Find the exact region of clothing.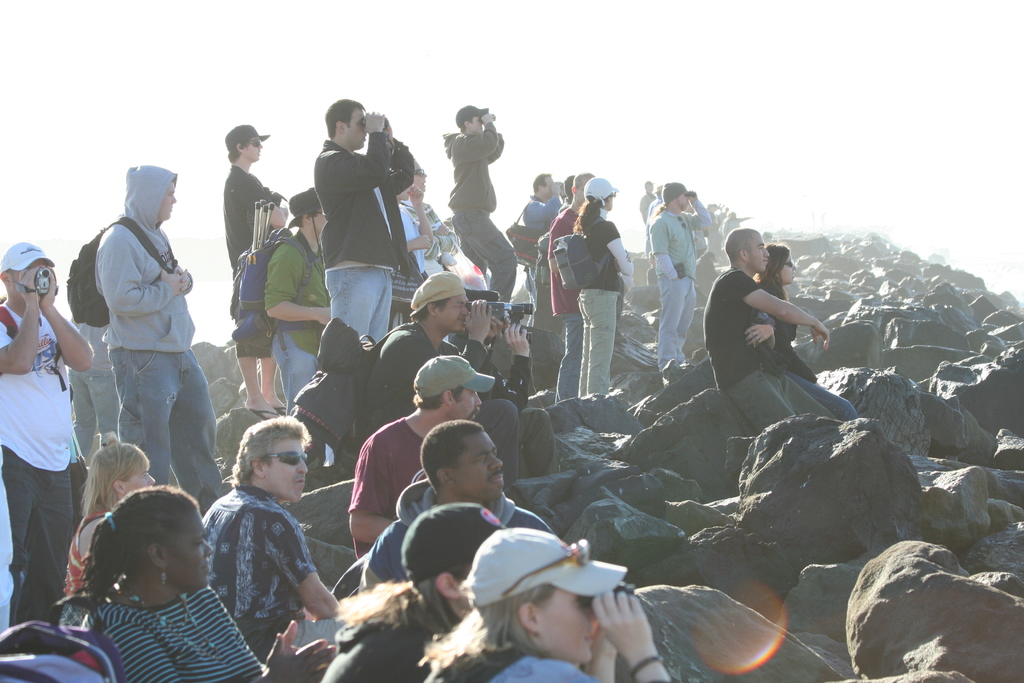
Exact region: <bbox>88, 160, 218, 514</bbox>.
